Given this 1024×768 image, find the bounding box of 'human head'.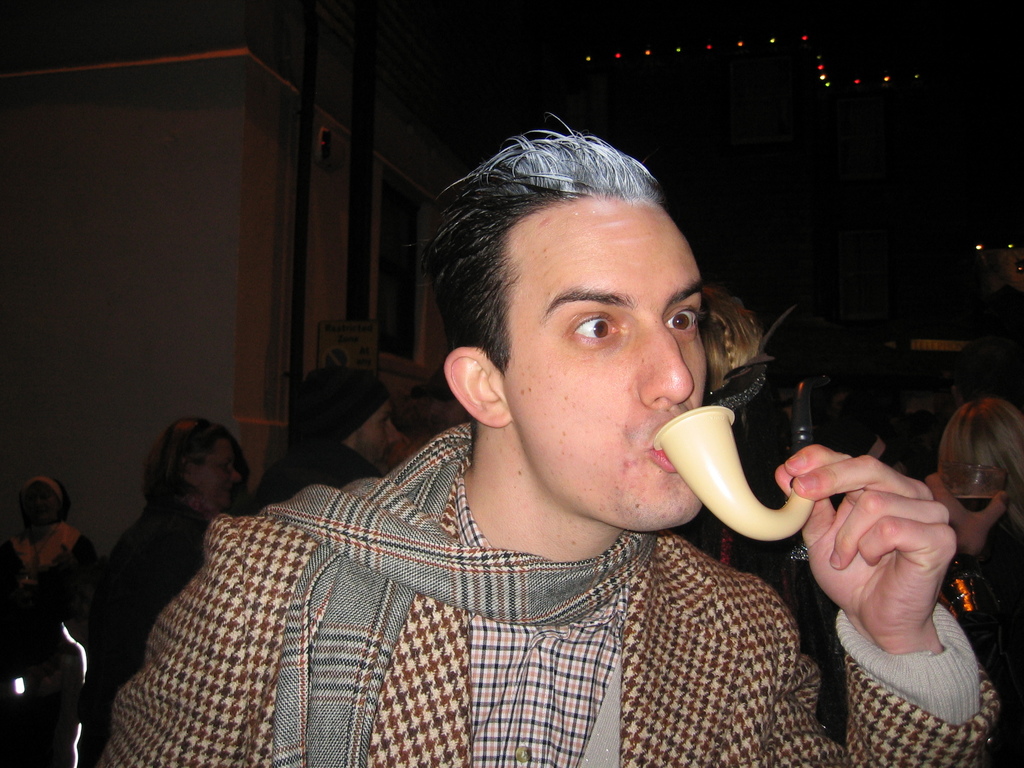
(938, 397, 1023, 523).
